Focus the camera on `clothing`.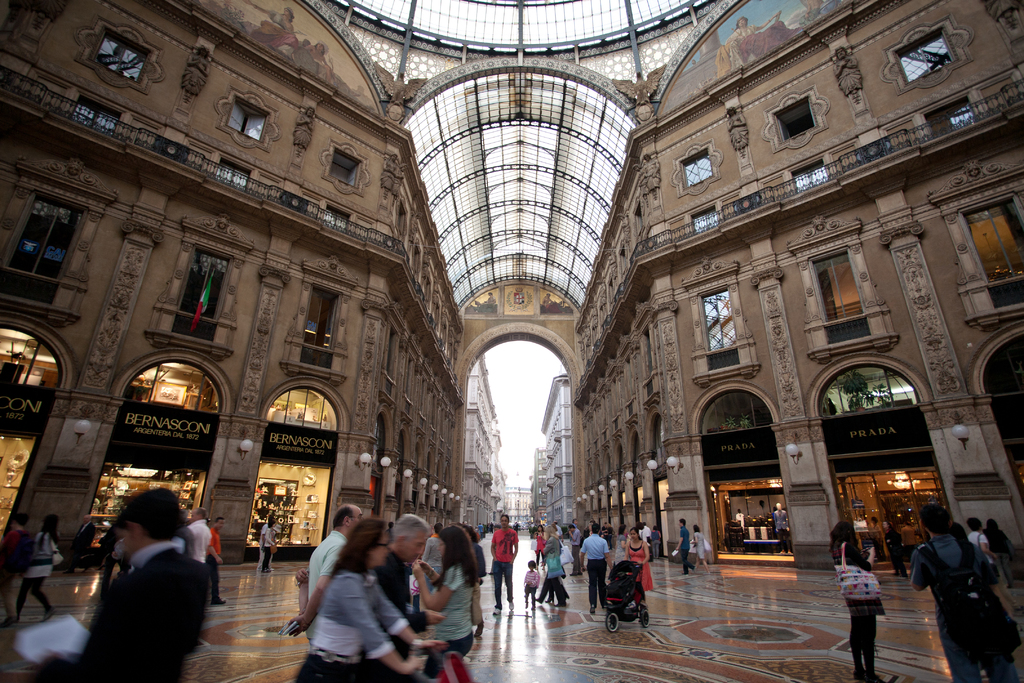
Focus region: bbox=(685, 531, 703, 559).
